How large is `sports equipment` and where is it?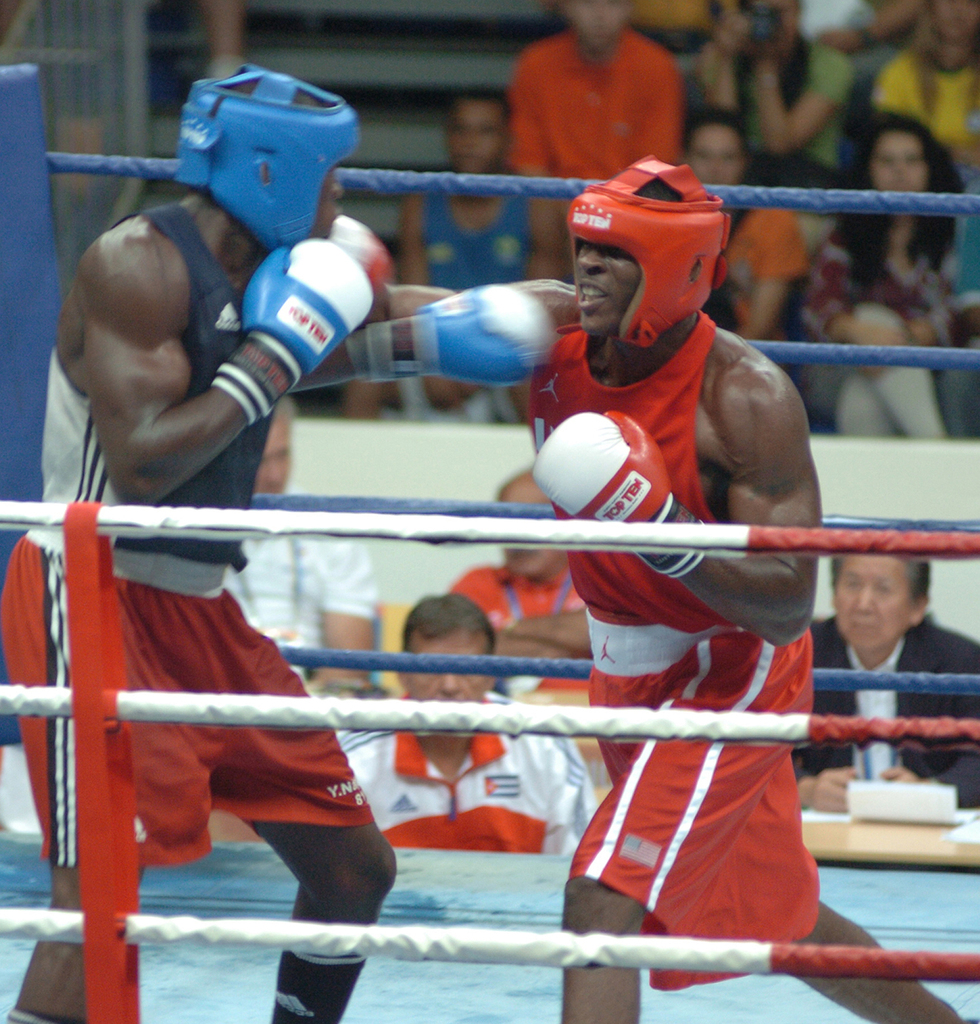
Bounding box: pyautogui.locateOnScreen(532, 404, 709, 566).
